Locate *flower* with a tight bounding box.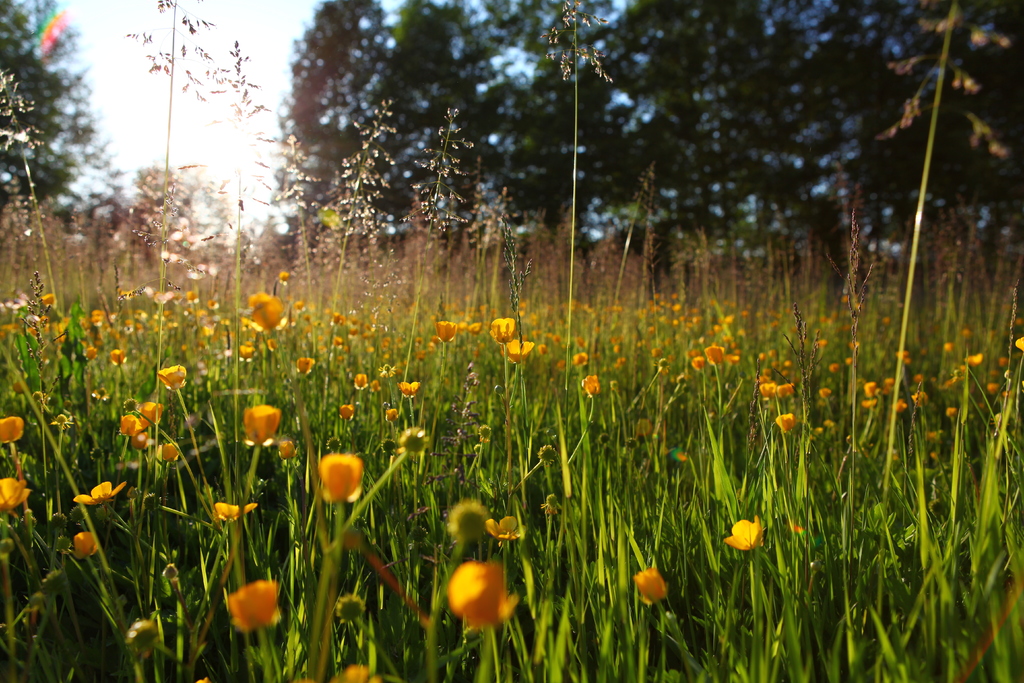
<bbox>484, 514, 530, 548</bbox>.
